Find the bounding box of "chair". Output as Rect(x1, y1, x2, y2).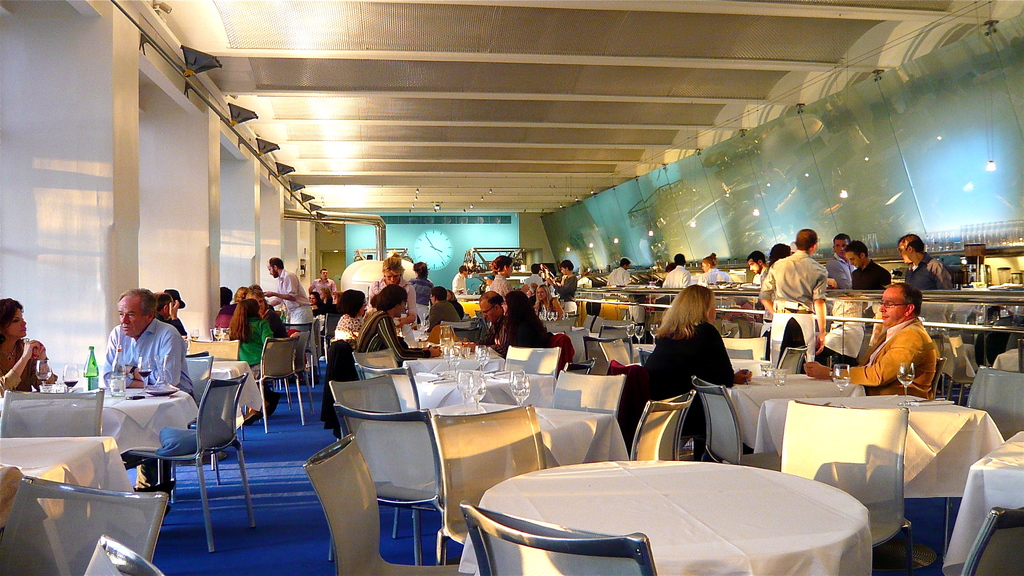
Rect(187, 341, 239, 364).
